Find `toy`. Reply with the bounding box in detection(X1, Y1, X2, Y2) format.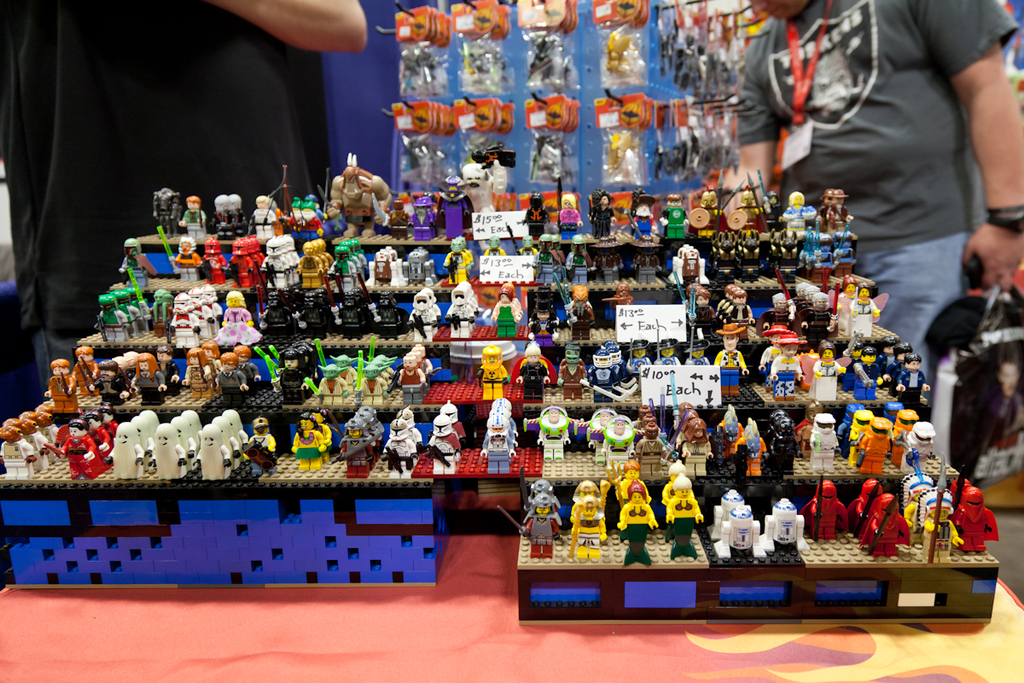
detection(587, 406, 617, 466).
